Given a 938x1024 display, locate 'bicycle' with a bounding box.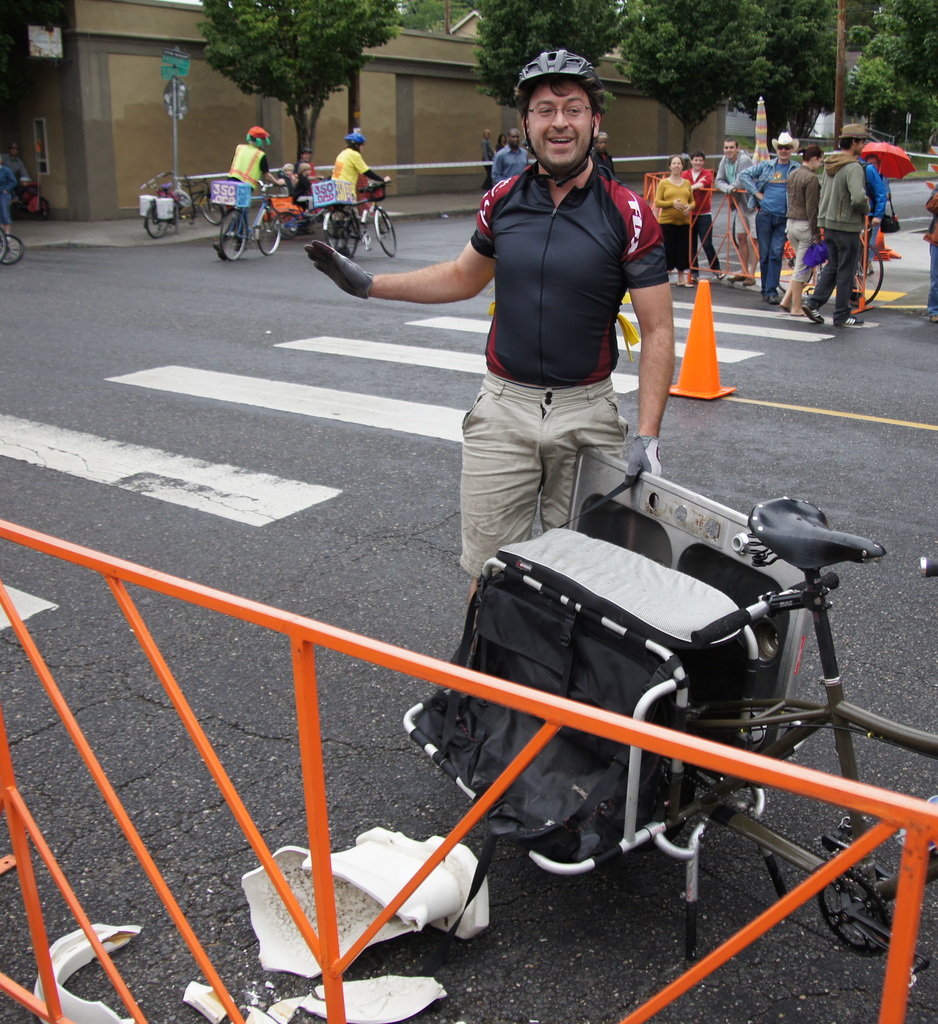
Located: crop(776, 213, 883, 309).
